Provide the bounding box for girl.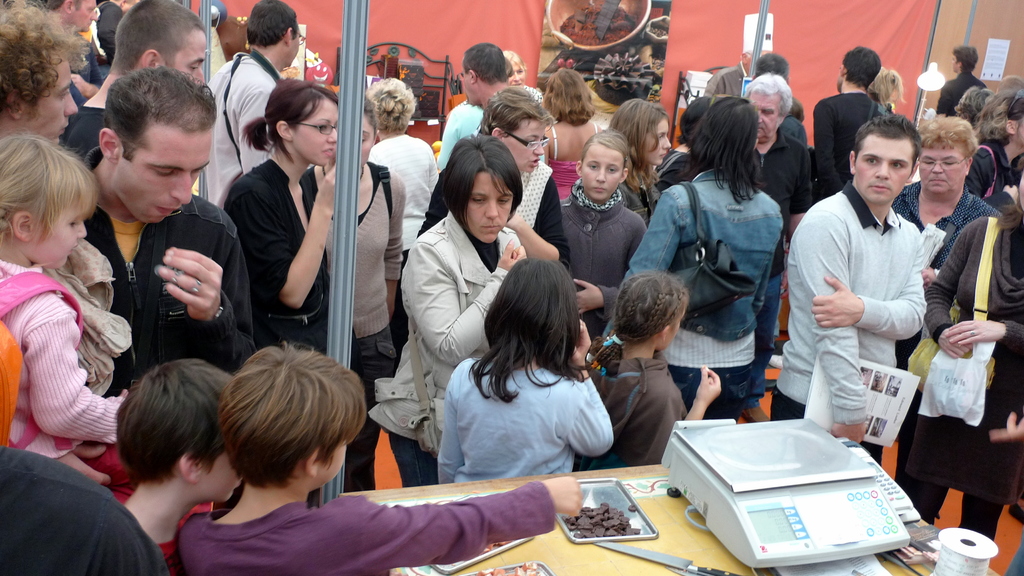
604/93/675/230.
